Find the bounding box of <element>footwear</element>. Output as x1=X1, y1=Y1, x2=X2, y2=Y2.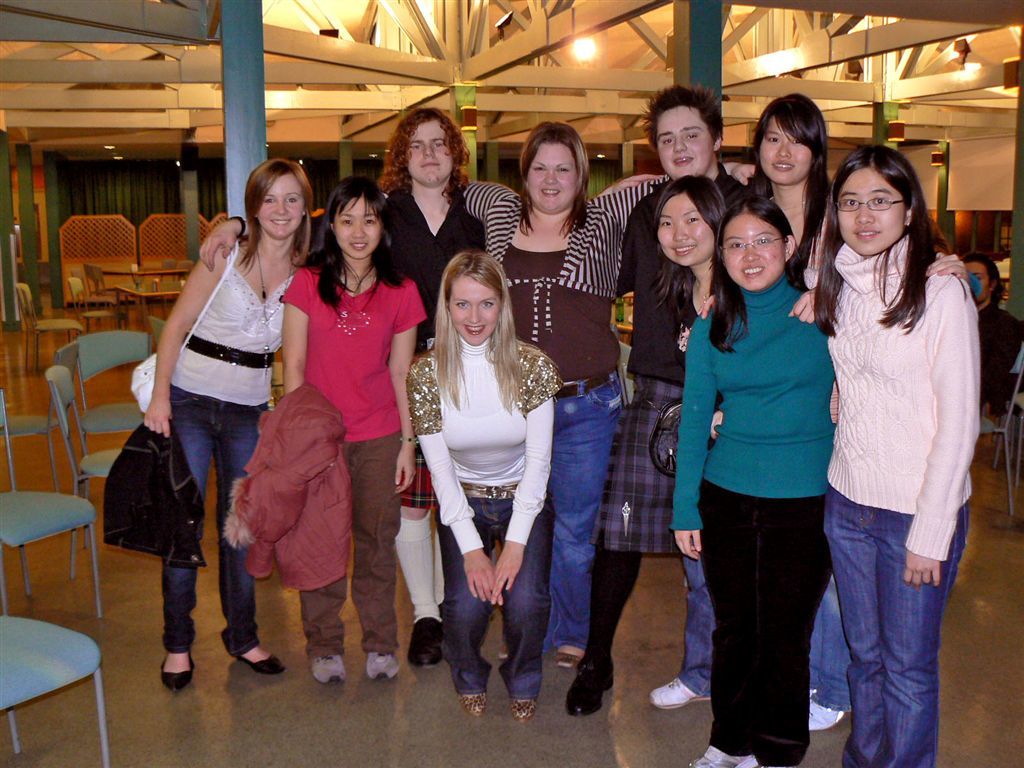
x1=365, y1=647, x2=396, y2=680.
